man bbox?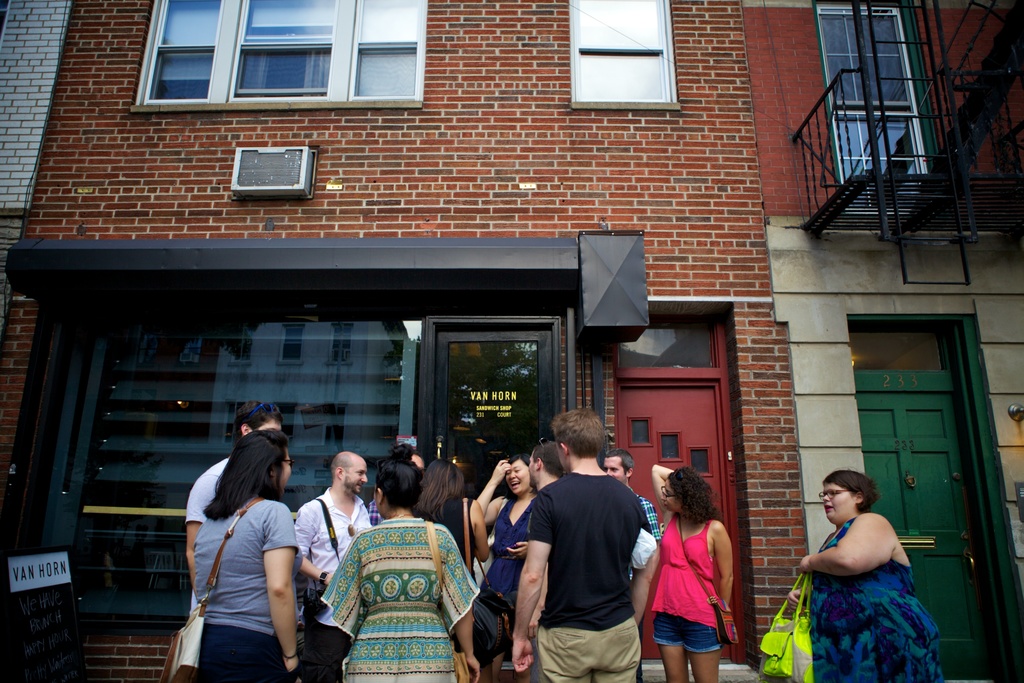
(x1=293, y1=452, x2=373, y2=682)
